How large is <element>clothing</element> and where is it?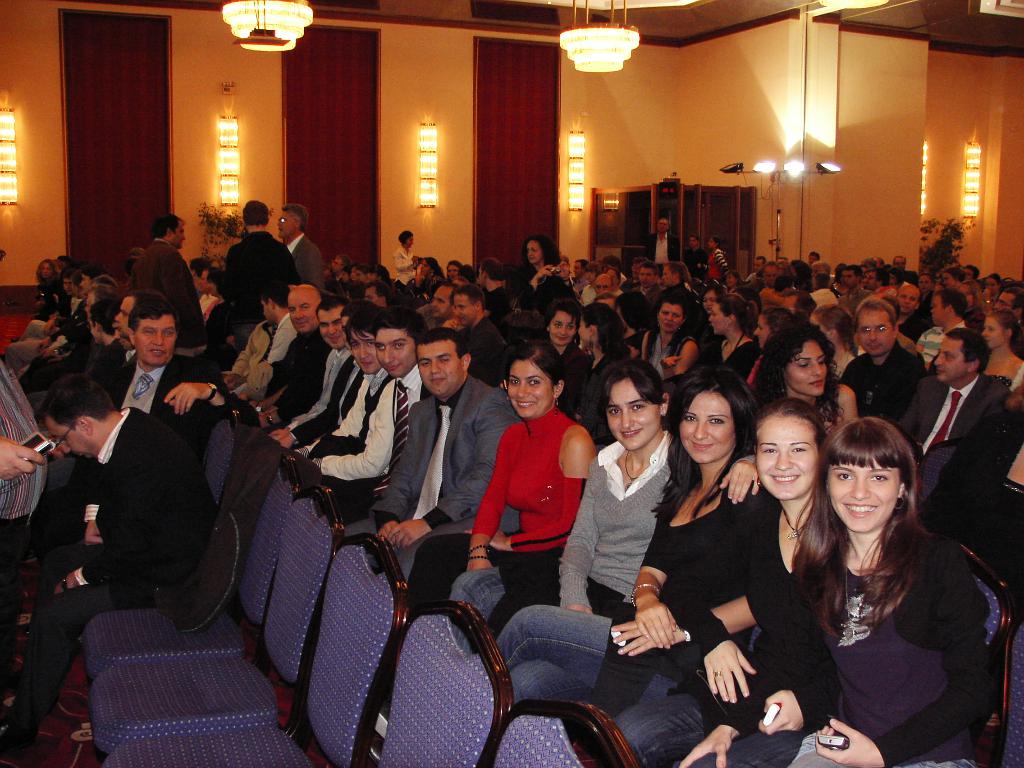
Bounding box: 205, 298, 252, 359.
